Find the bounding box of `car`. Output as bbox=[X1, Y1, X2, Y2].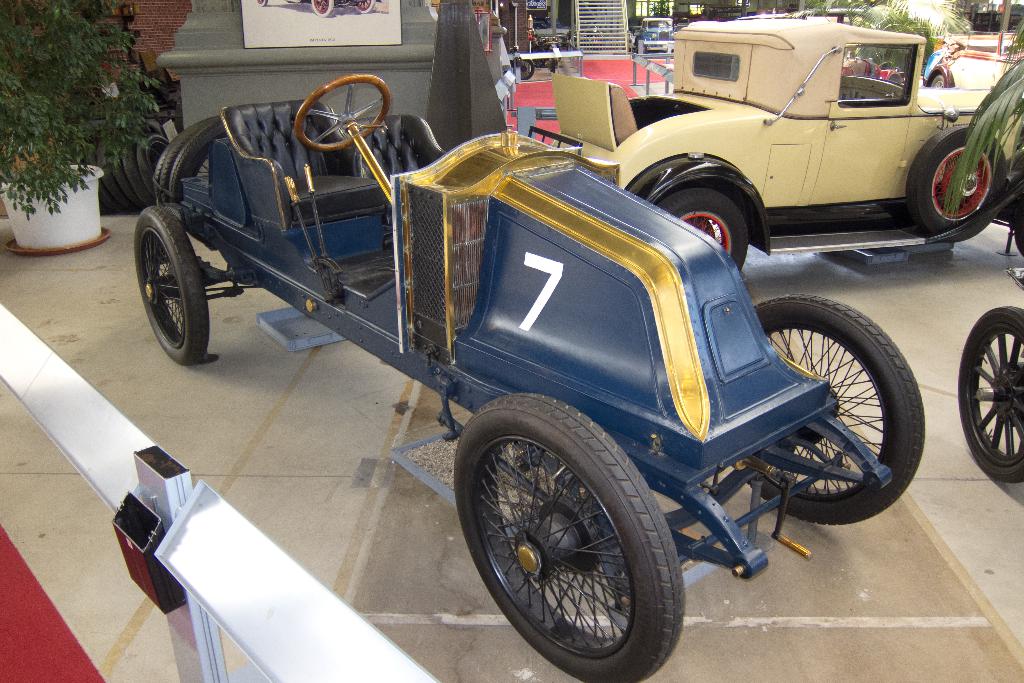
bbox=[640, 17, 675, 51].
